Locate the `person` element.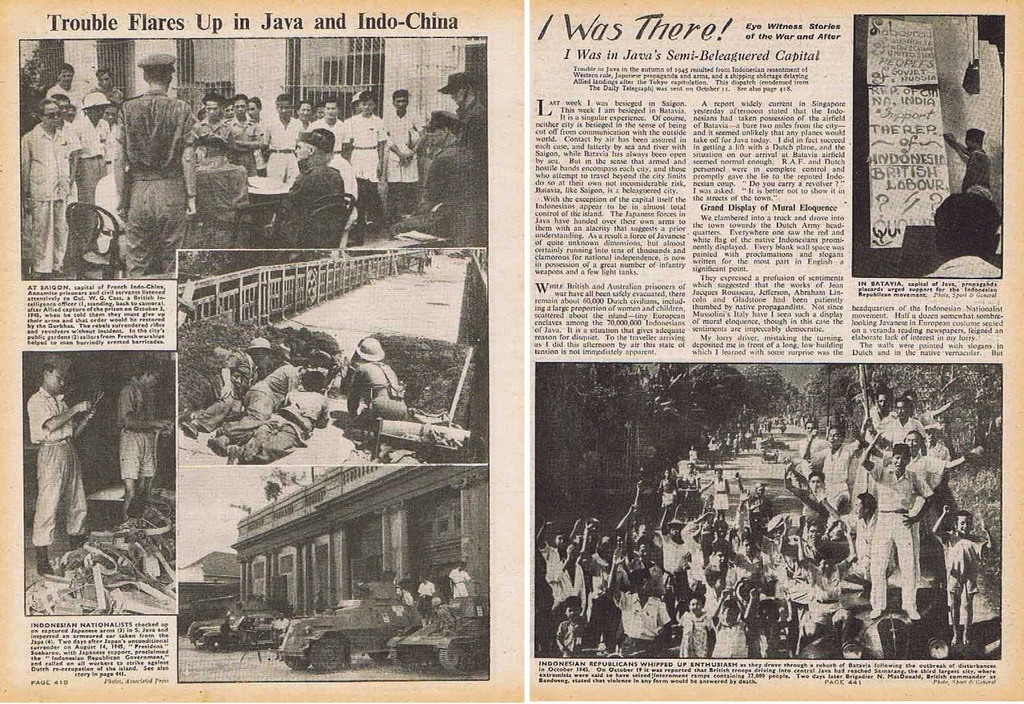
Element bbox: crop(312, 593, 326, 613).
